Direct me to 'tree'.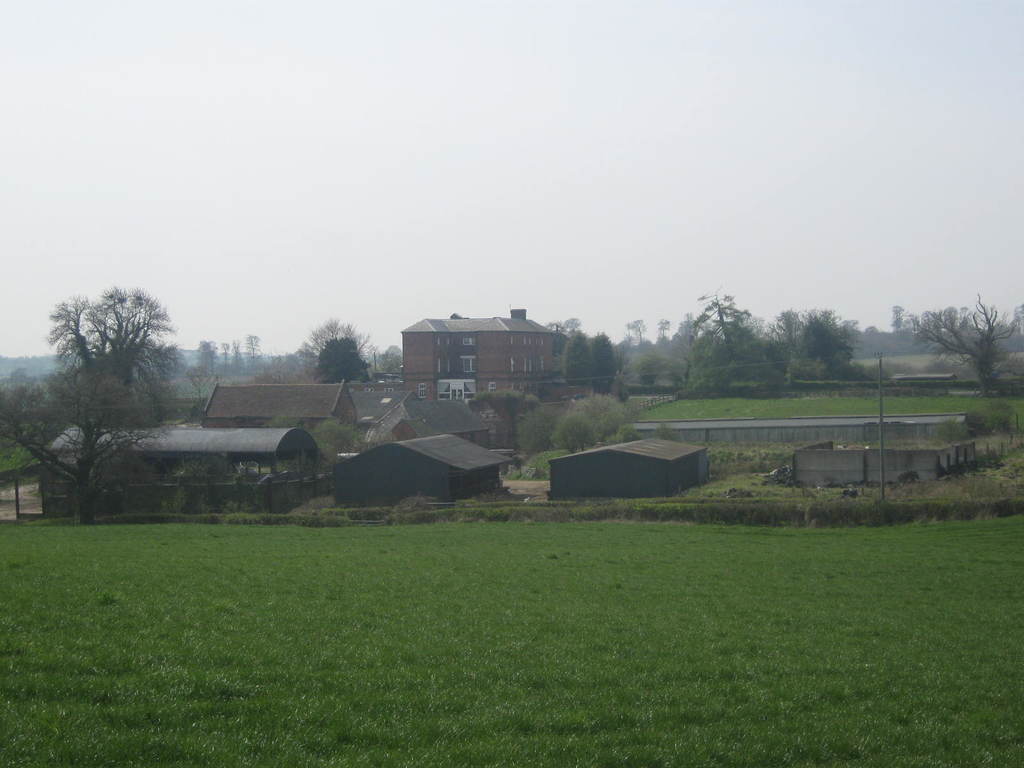
Direction: [293, 314, 381, 386].
